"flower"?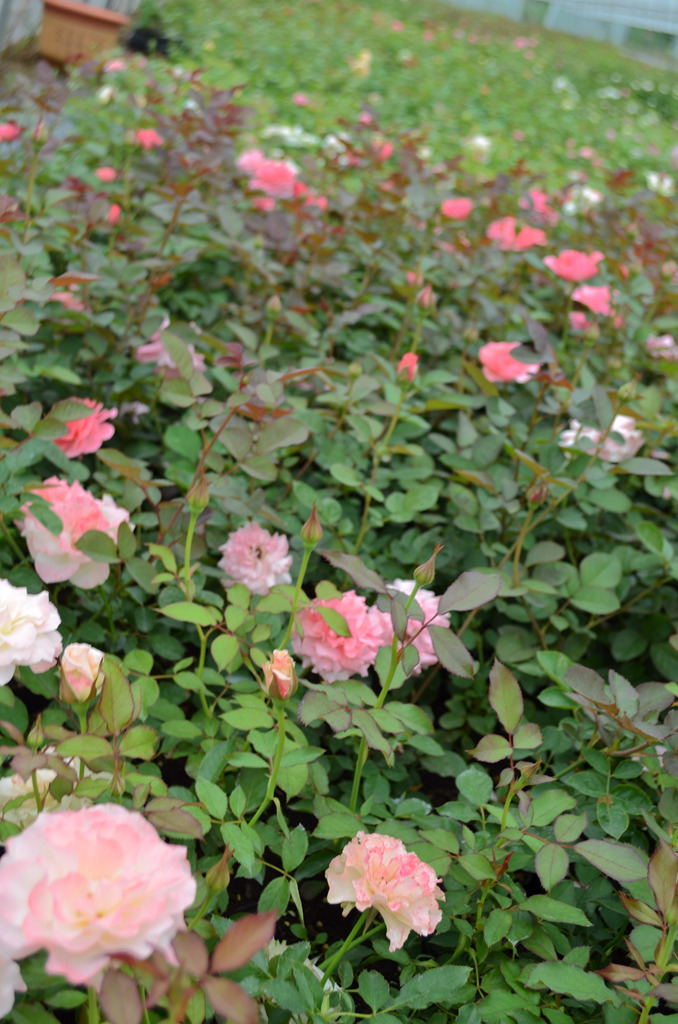
locate(139, 125, 169, 150)
